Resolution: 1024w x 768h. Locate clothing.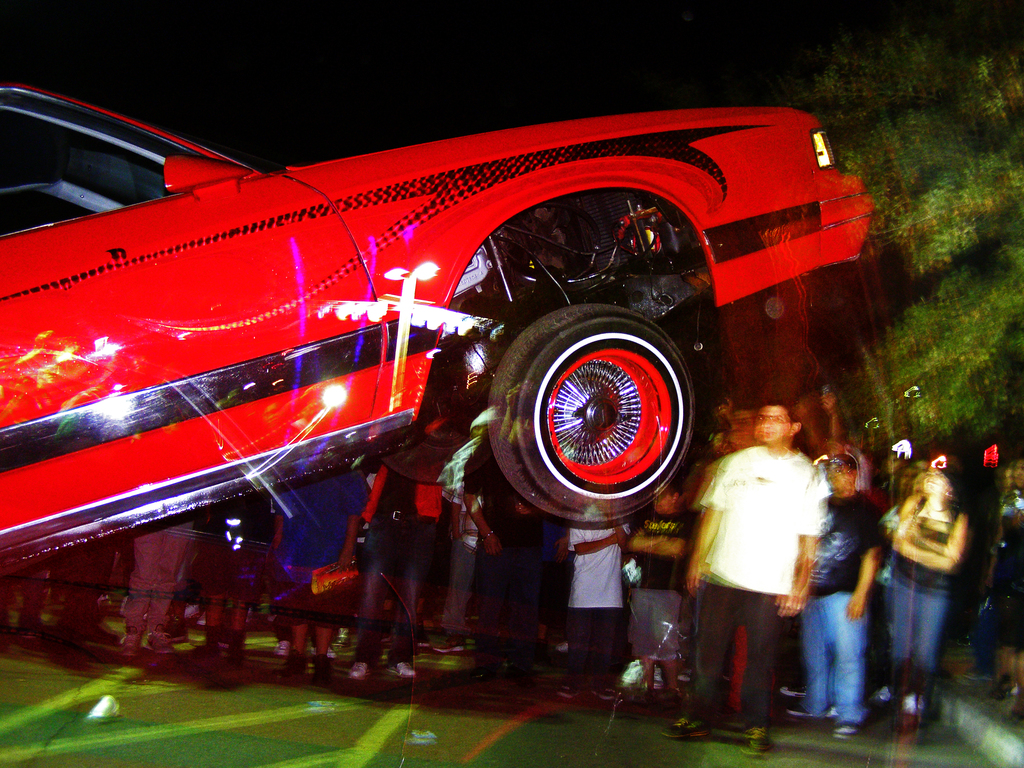
locate(360, 460, 437, 682).
